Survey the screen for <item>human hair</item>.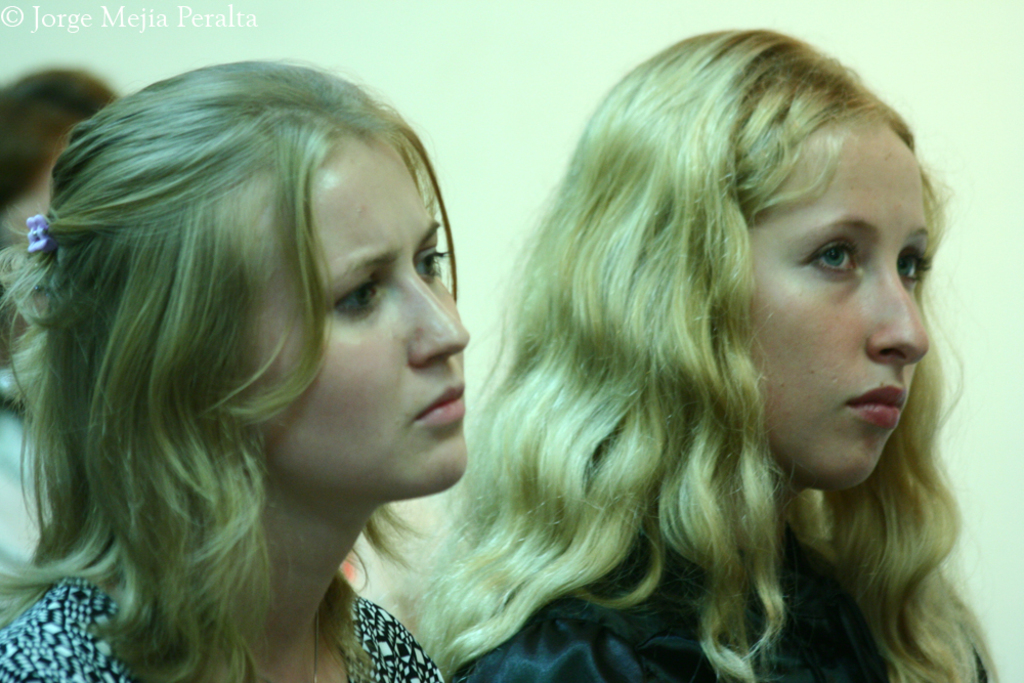
Survey found: (385,4,972,682).
